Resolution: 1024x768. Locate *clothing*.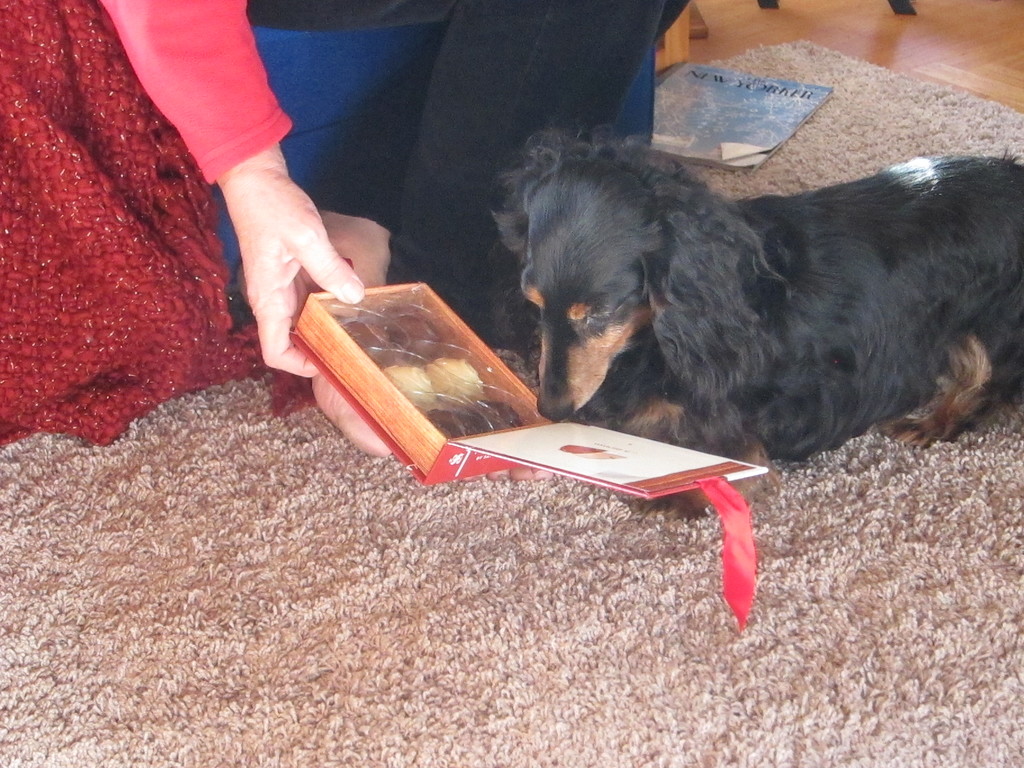
pyautogui.locateOnScreen(244, 0, 706, 336).
